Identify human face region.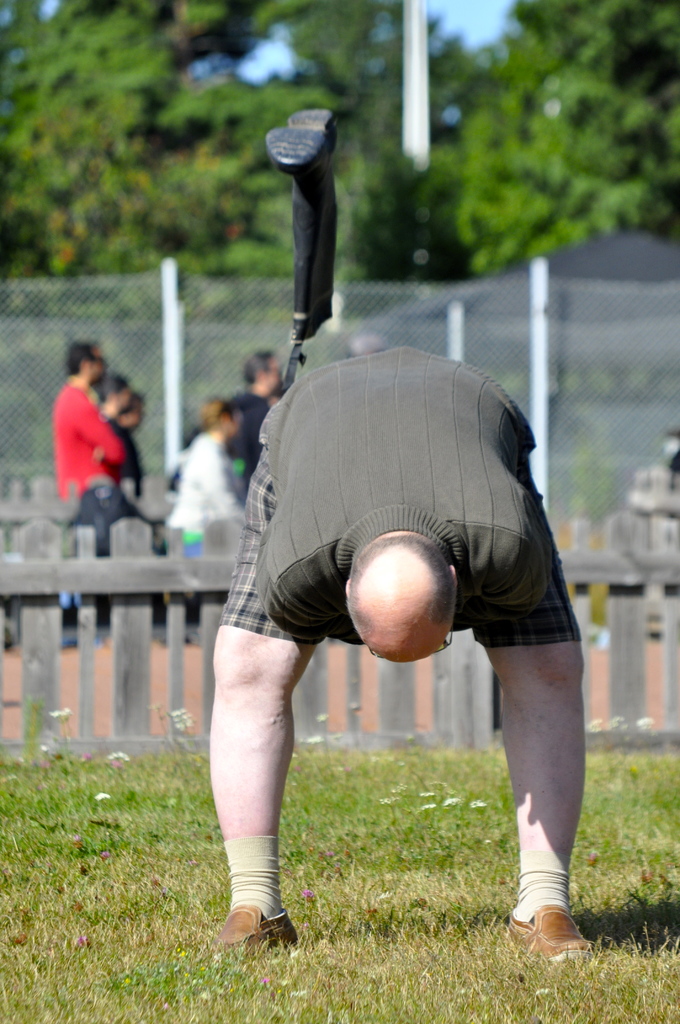
Region: 125/406/145/429.
